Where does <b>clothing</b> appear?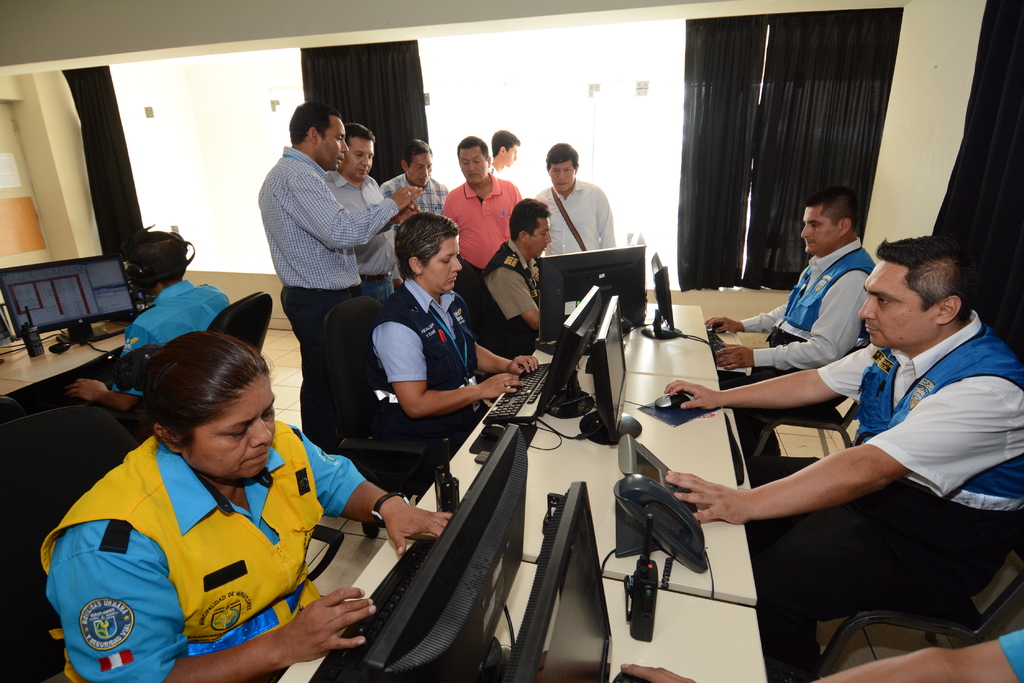
Appears at 42, 402, 359, 668.
